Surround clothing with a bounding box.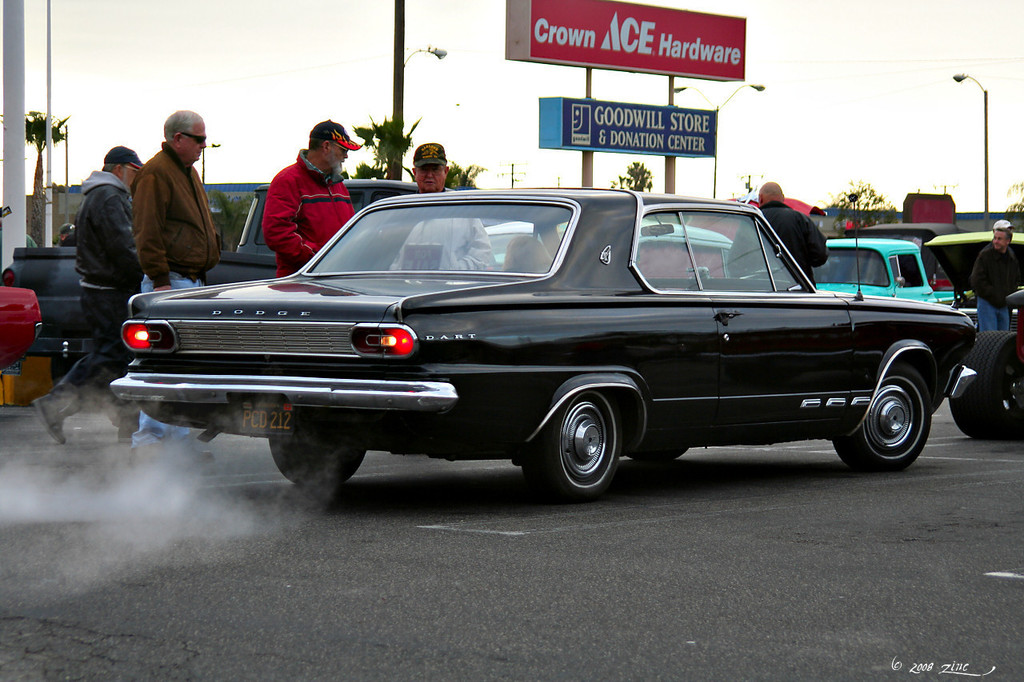
box(387, 198, 496, 269).
